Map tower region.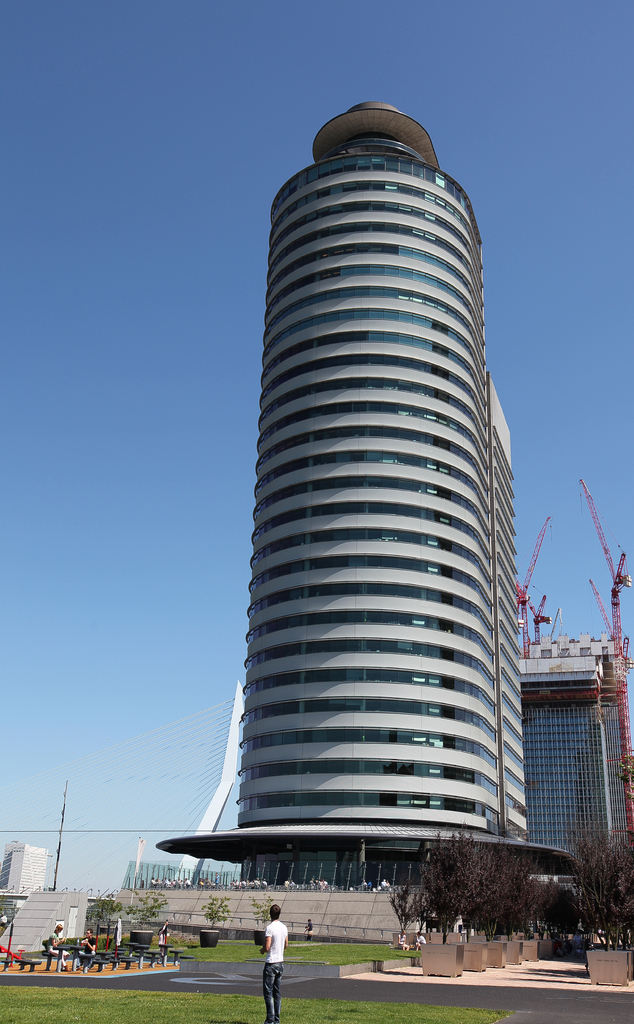
Mapped to box=[184, 92, 560, 948].
